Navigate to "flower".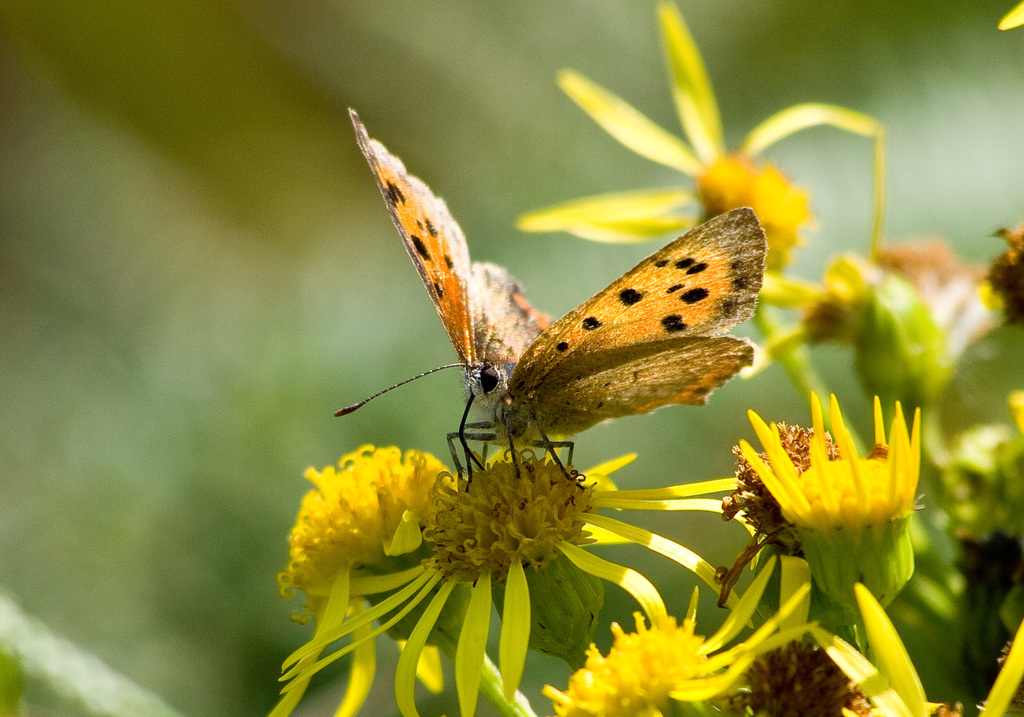
Navigation target: crop(516, 0, 902, 380).
